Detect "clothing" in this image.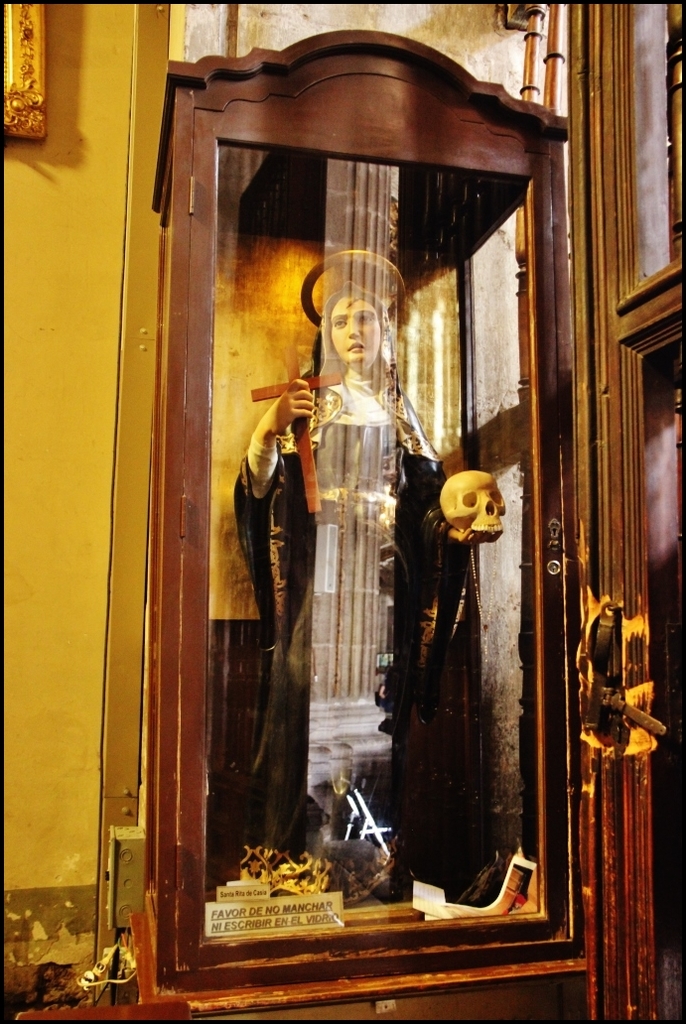
Detection: [left=232, top=283, right=442, bottom=860].
